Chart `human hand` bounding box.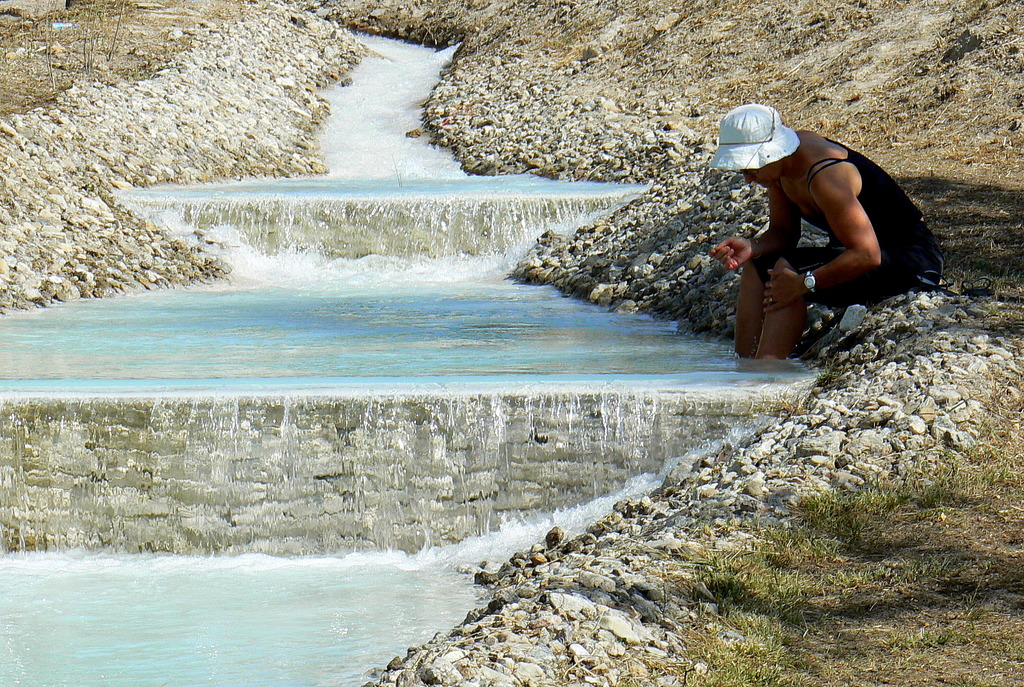
Charted: [764,267,804,317].
